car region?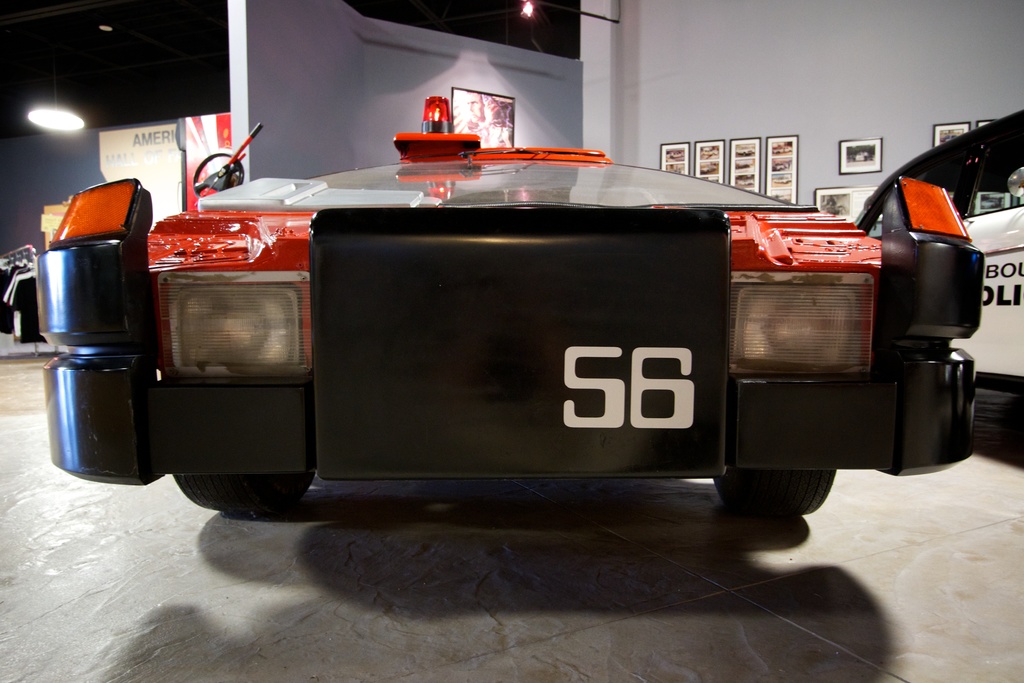
x1=702, y1=165, x2=715, y2=172
